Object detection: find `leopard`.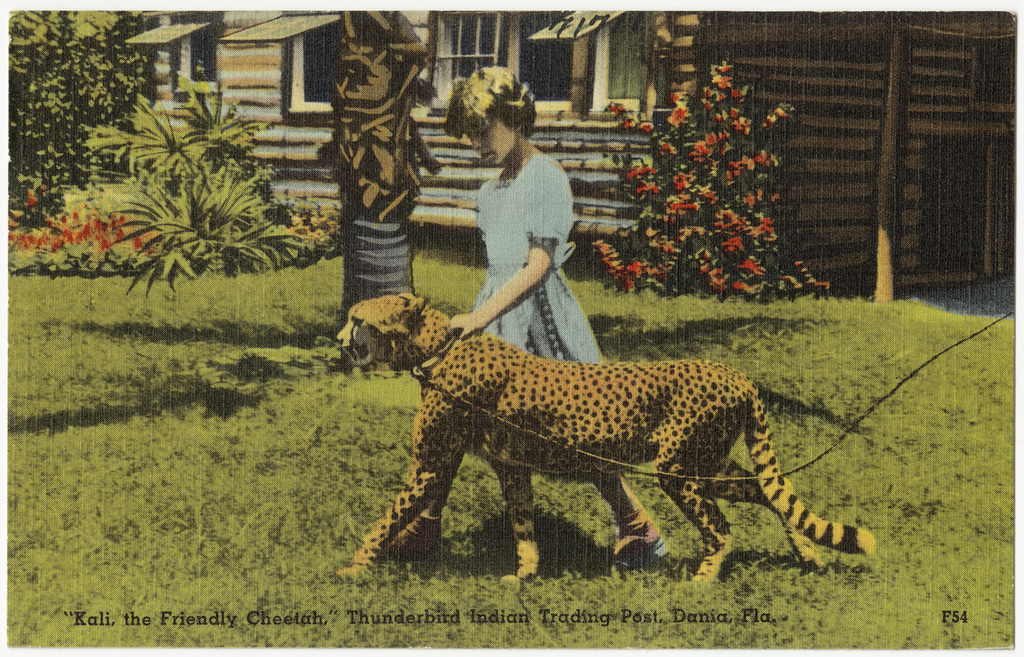
332:291:880:578.
